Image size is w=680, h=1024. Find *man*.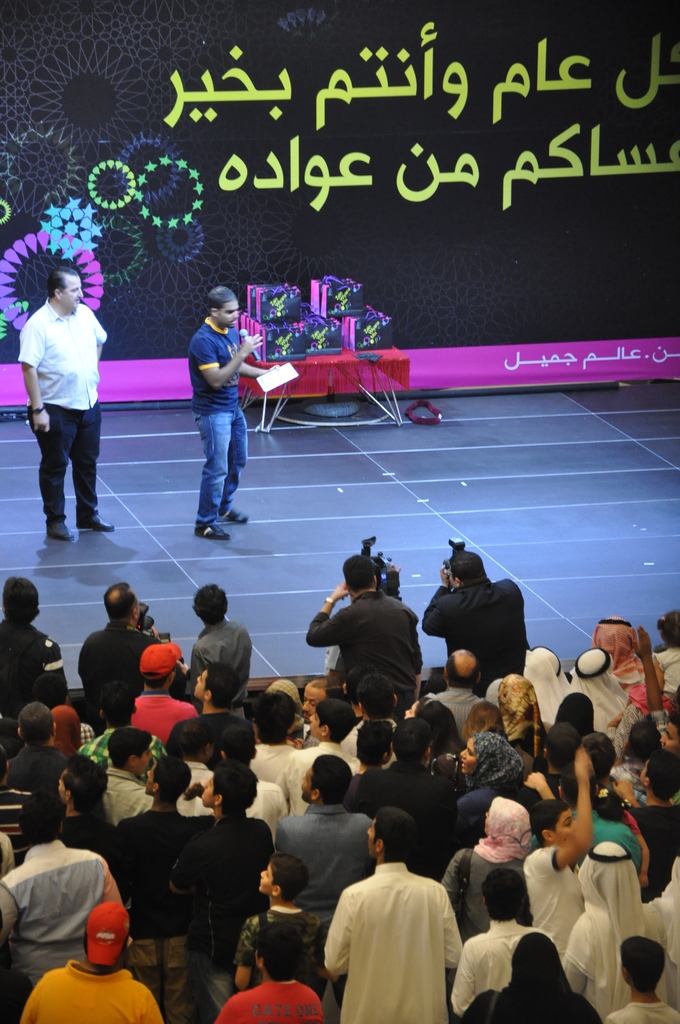
<region>186, 283, 287, 536</region>.
